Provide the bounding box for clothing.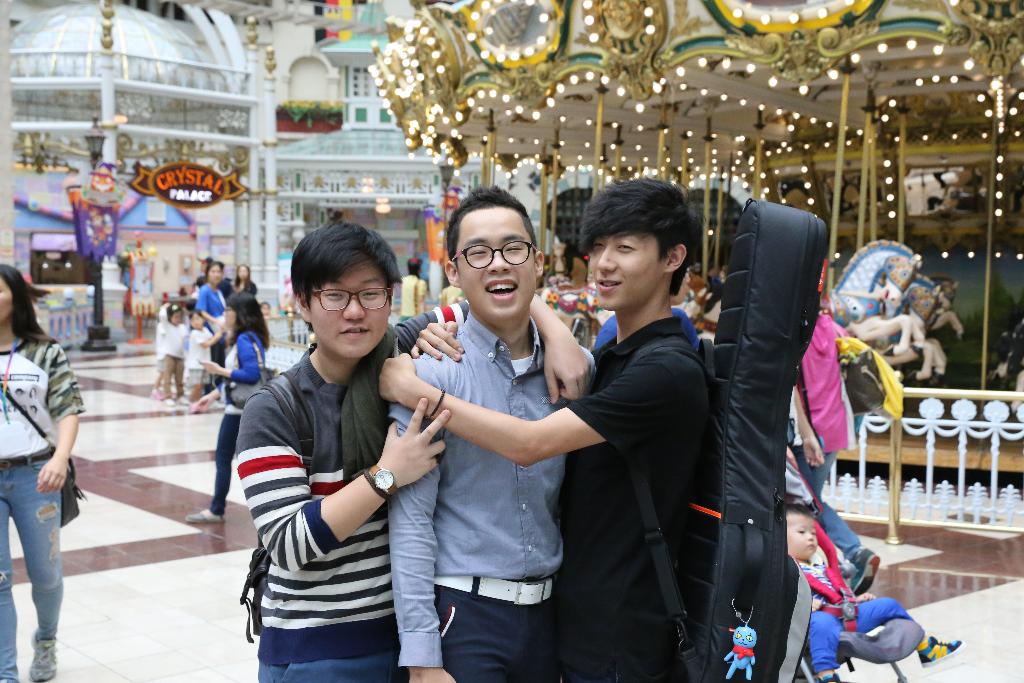
select_region(194, 284, 225, 368).
